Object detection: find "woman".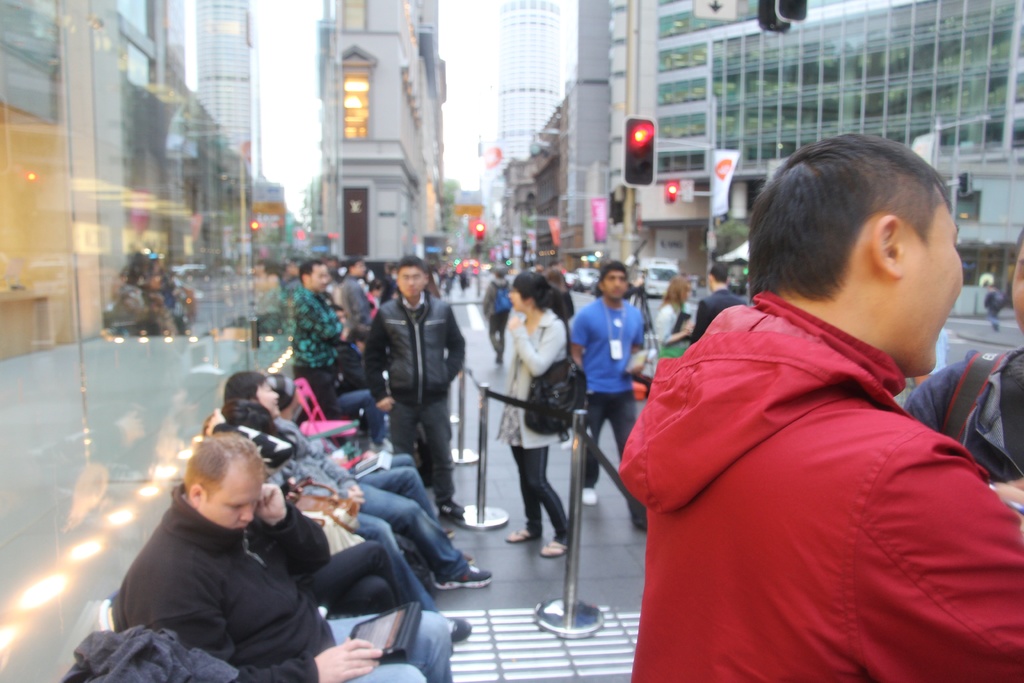
(501,271,577,559).
